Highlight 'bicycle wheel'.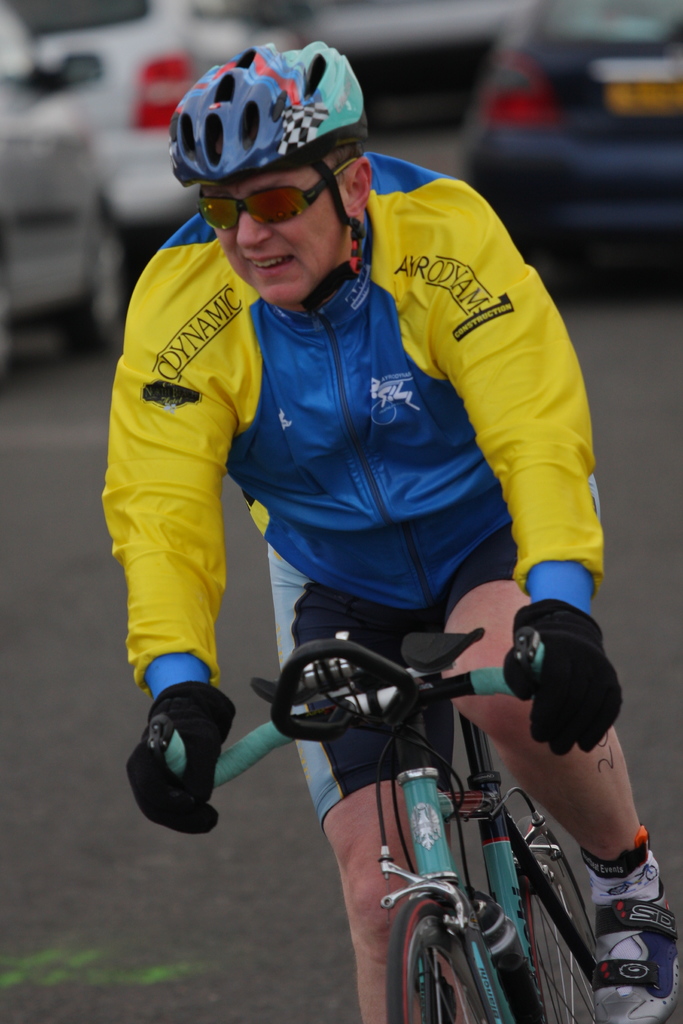
Highlighted region: detection(411, 888, 483, 1016).
